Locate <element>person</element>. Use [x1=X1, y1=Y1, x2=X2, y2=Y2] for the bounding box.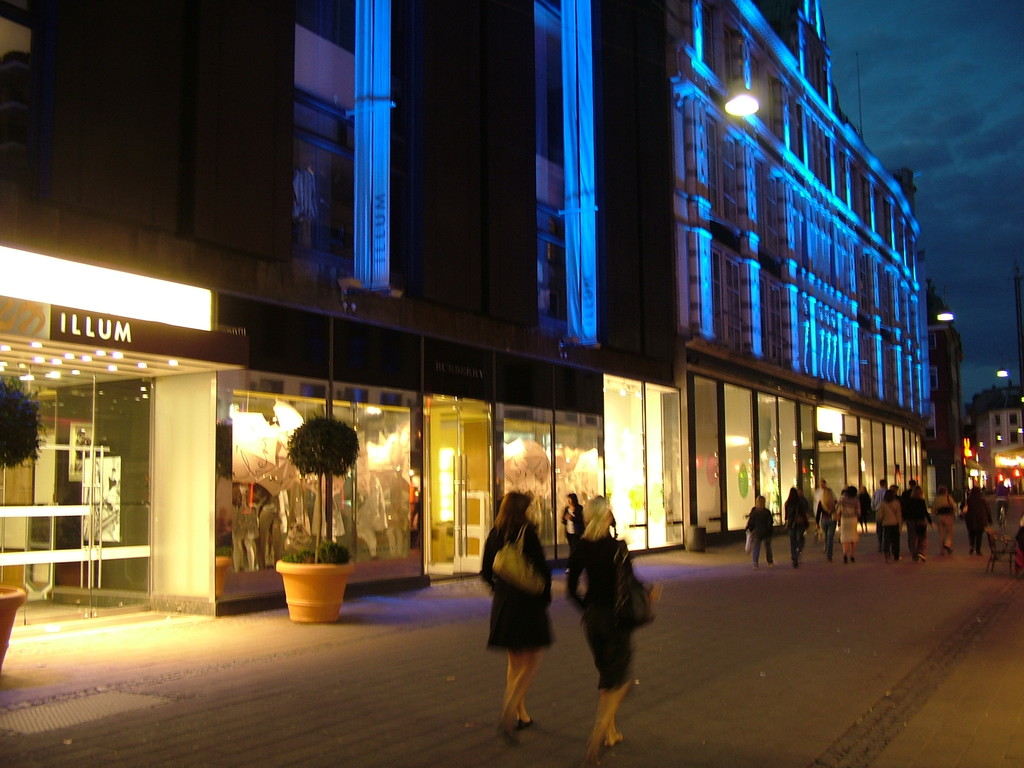
[x1=556, y1=492, x2=586, y2=557].
